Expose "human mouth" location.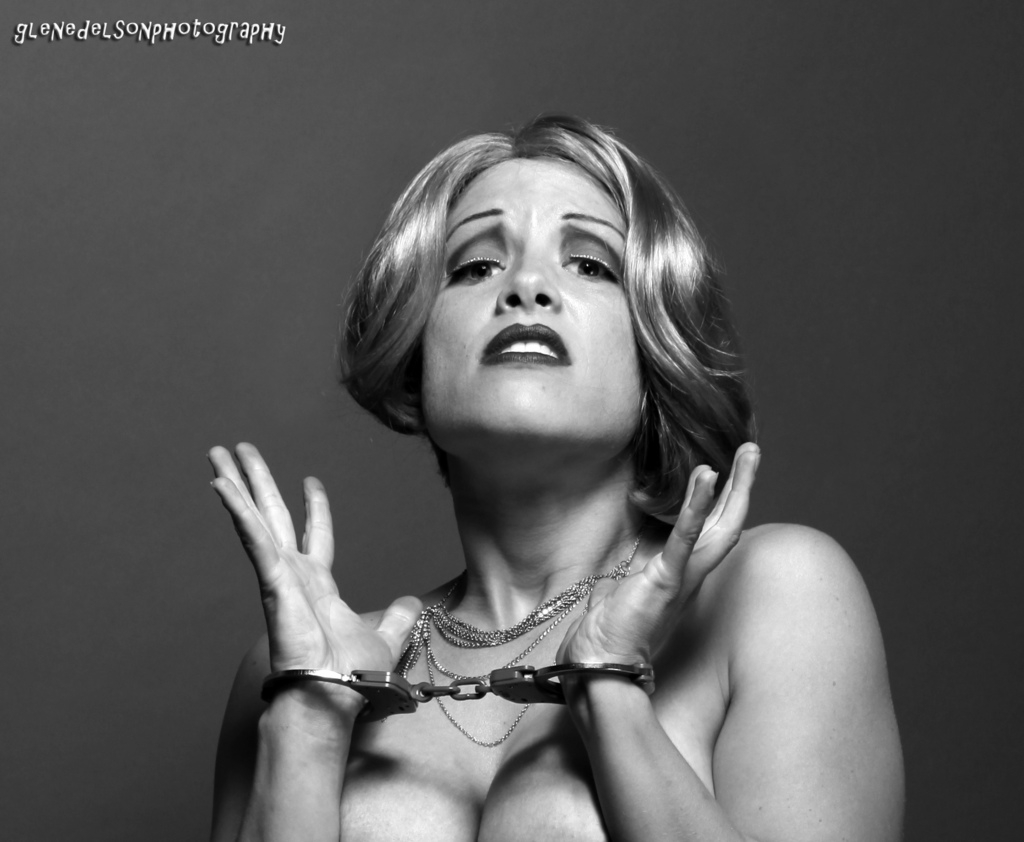
Exposed at {"x1": 479, "y1": 323, "x2": 566, "y2": 362}.
